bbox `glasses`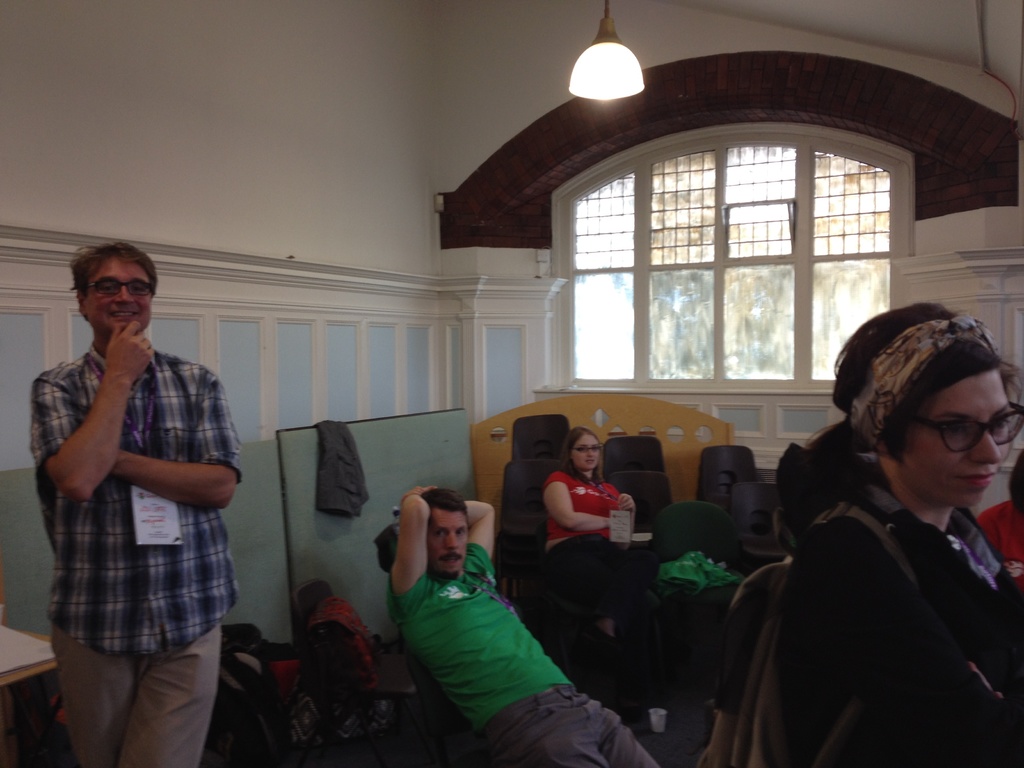
[894, 401, 1023, 457]
